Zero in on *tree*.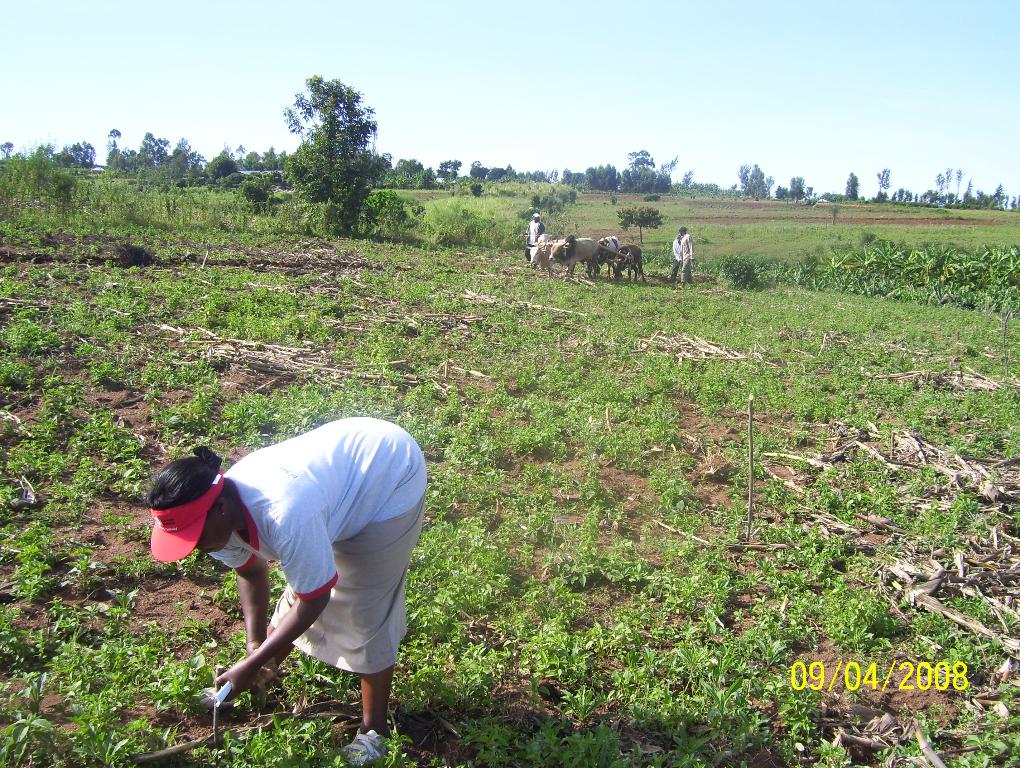
Zeroed in: select_region(0, 129, 295, 240).
